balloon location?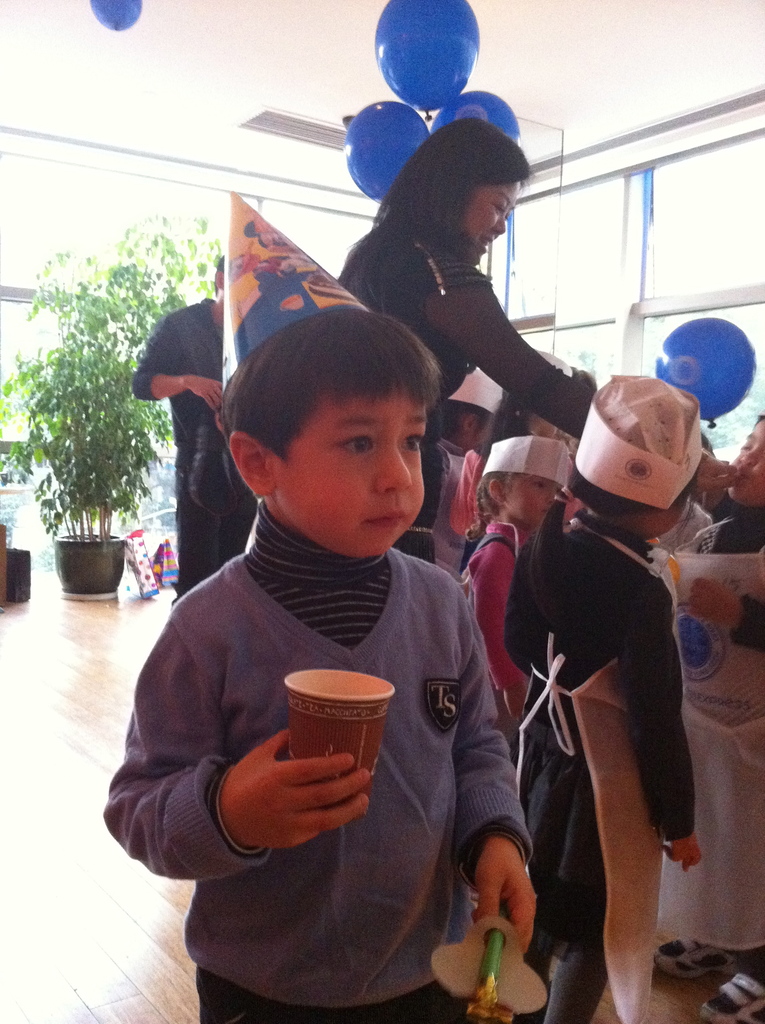
select_region(373, 0, 478, 113)
